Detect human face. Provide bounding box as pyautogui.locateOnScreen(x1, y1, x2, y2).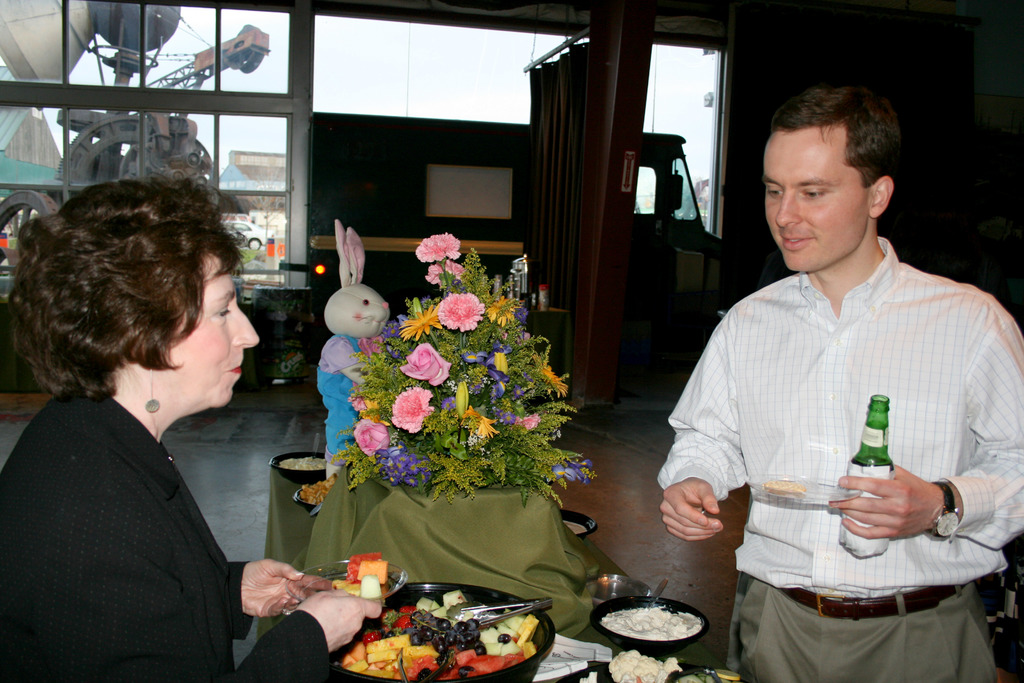
pyautogui.locateOnScreen(756, 130, 871, 269).
